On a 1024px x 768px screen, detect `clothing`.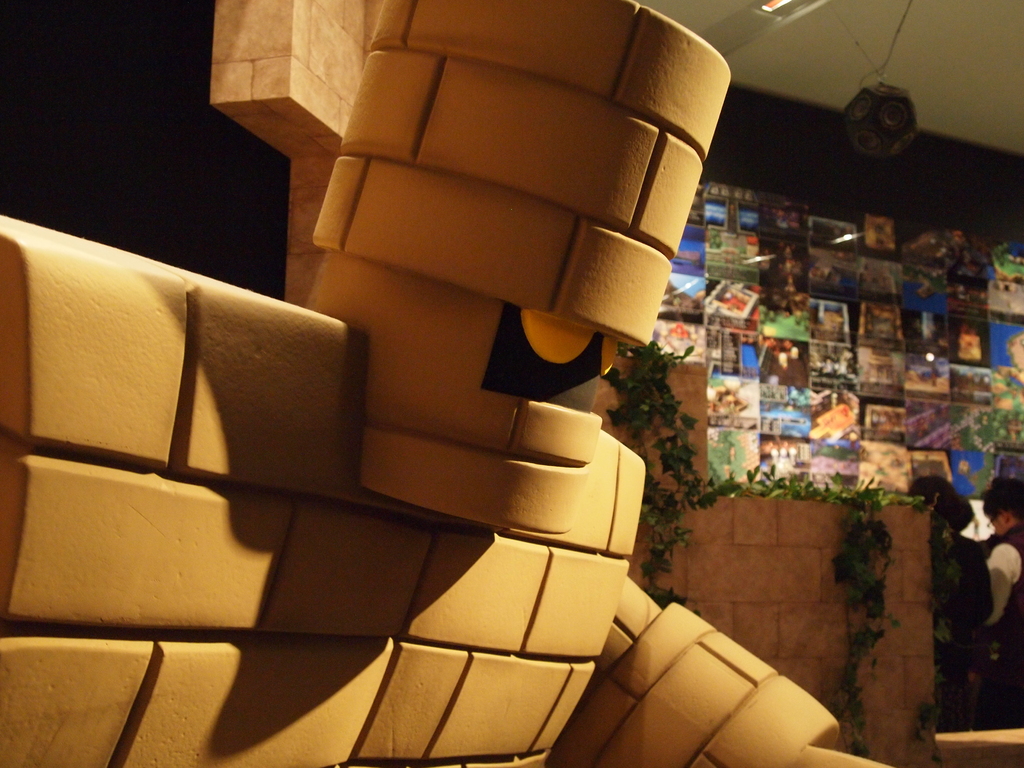
box=[977, 528, 1023, 652].
